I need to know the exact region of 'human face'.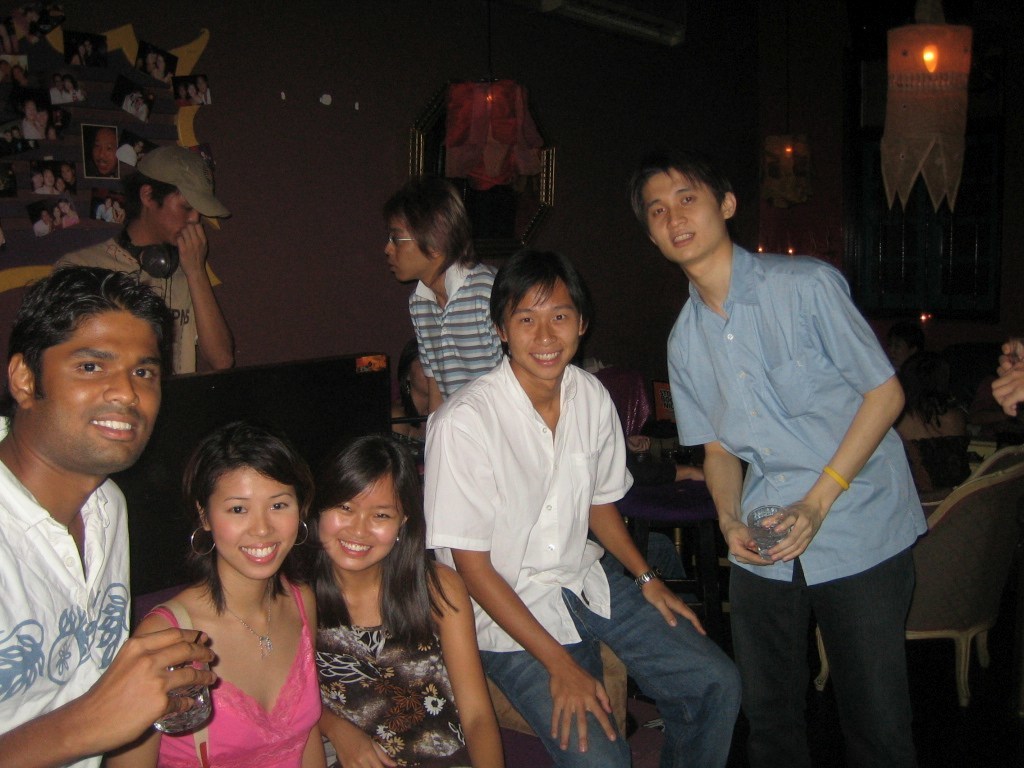
Region: 102/199/114/211.
